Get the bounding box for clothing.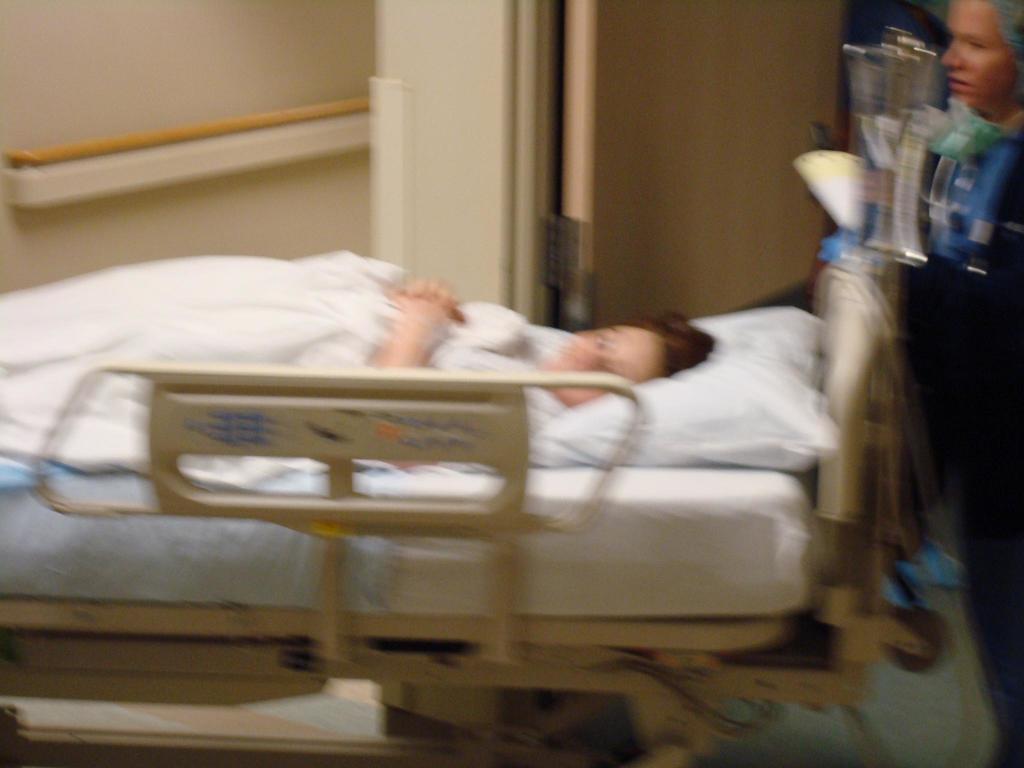
<box>287,310,579,445</box>.
